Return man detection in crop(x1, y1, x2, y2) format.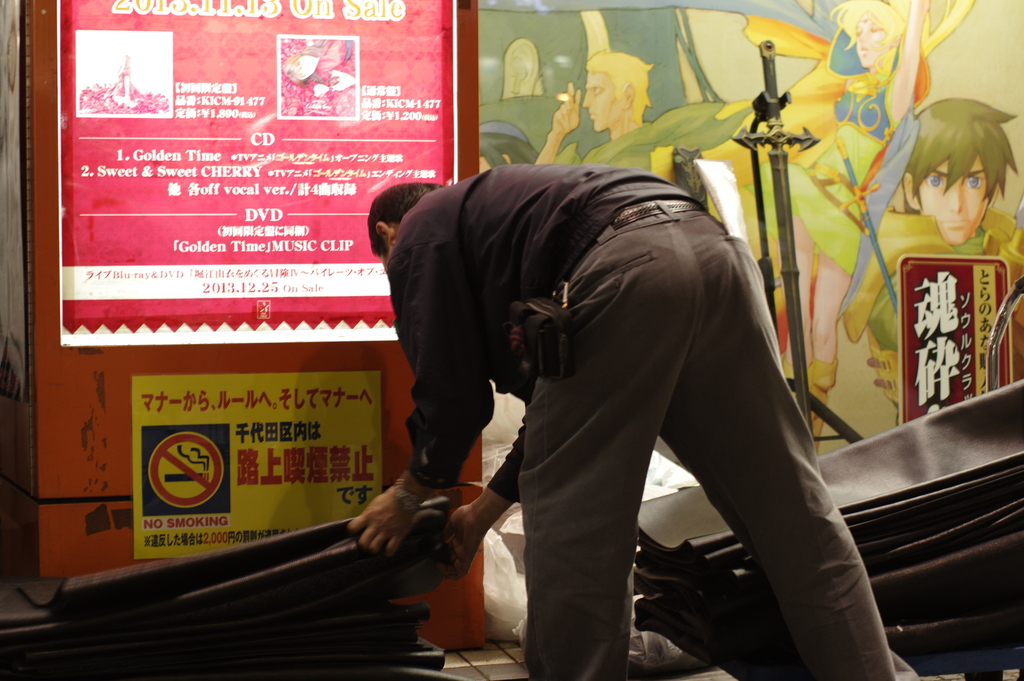
crop(838, 93, 1023, 400).
